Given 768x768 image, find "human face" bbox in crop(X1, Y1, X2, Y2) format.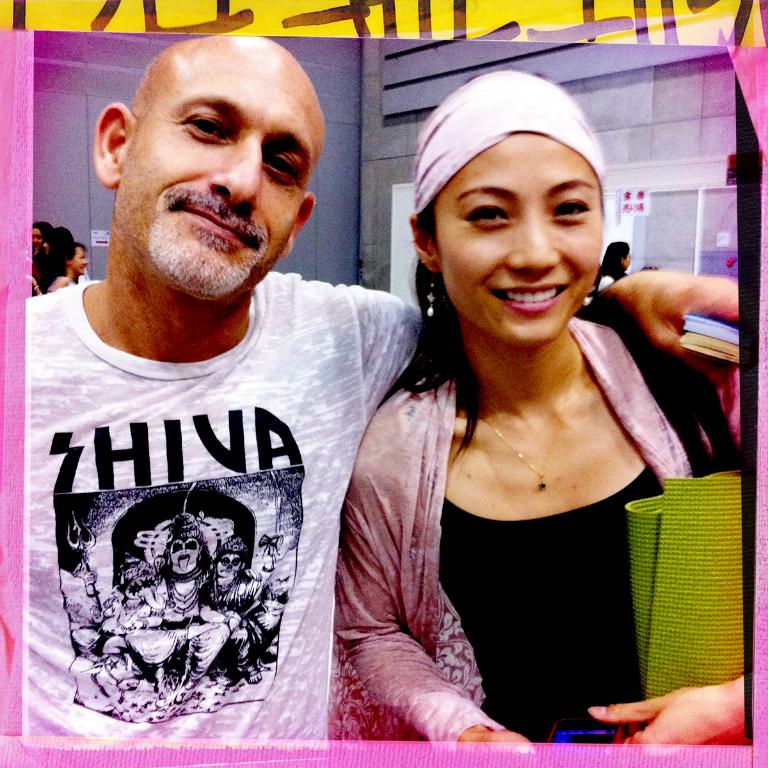
crop(31, 226, 45, 253).
